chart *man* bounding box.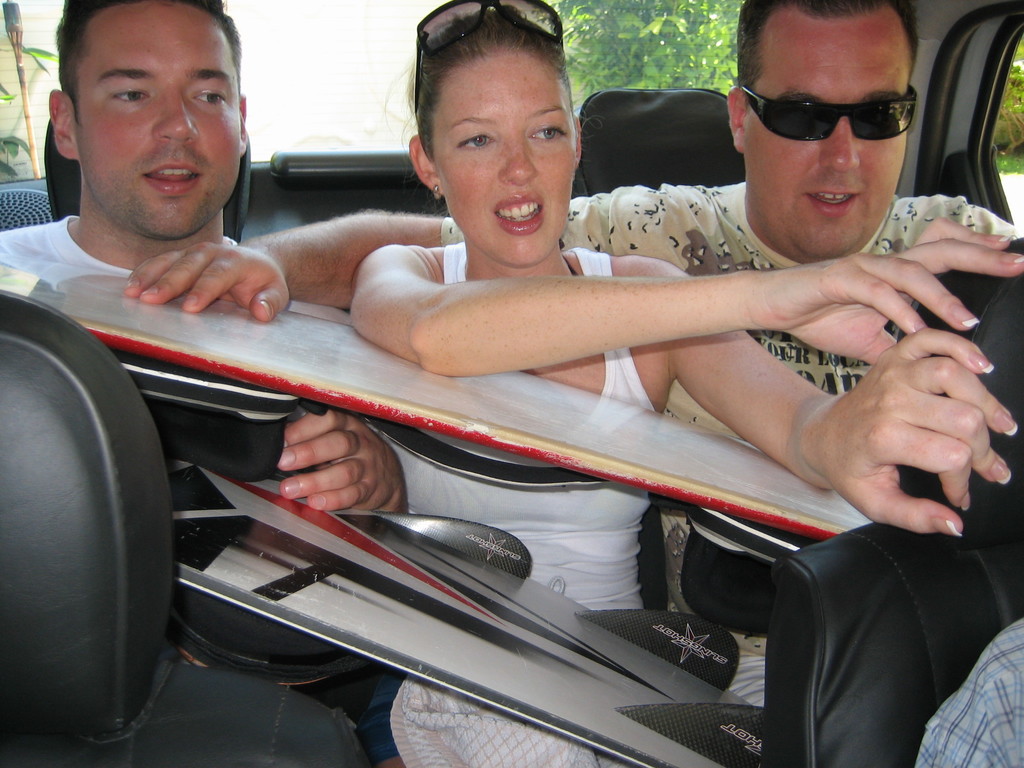
Charted: region(124, 0, 1022, 712).
